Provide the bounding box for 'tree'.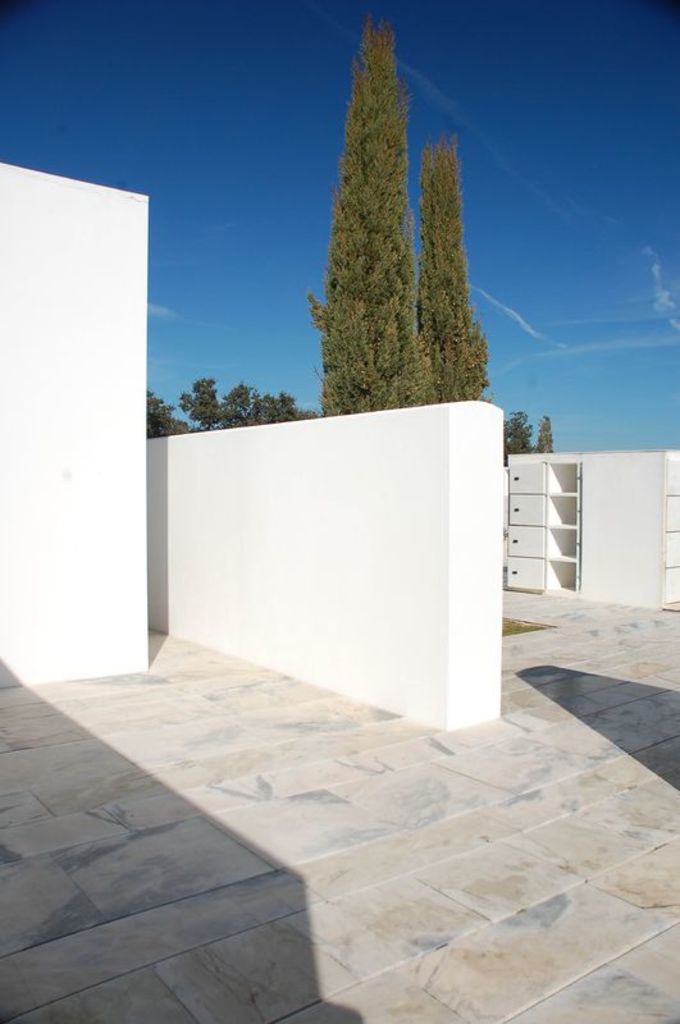
524, 411, 551, 454.
